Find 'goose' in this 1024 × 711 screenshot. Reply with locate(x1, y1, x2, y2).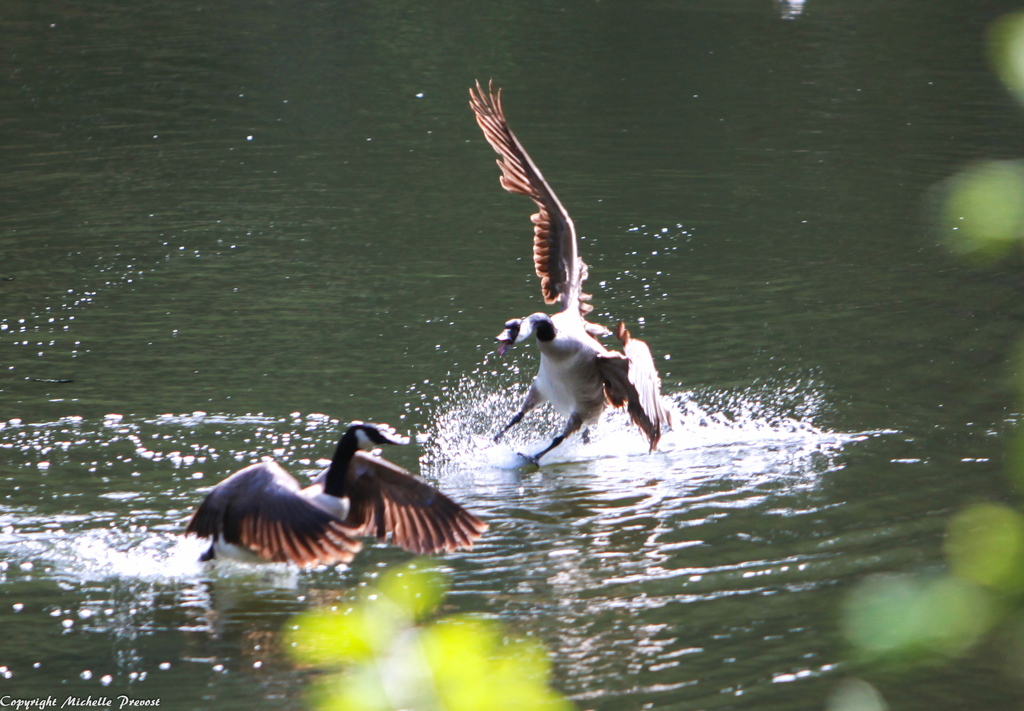
locate(468, 79, 673, 464).
